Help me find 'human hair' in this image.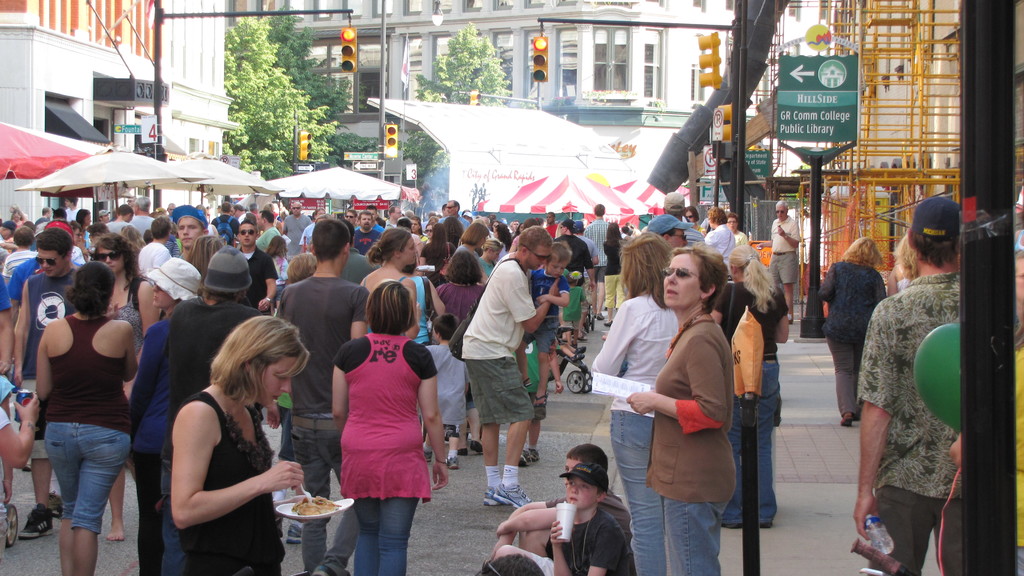
Found it: region(561, 436, 610, 461).
